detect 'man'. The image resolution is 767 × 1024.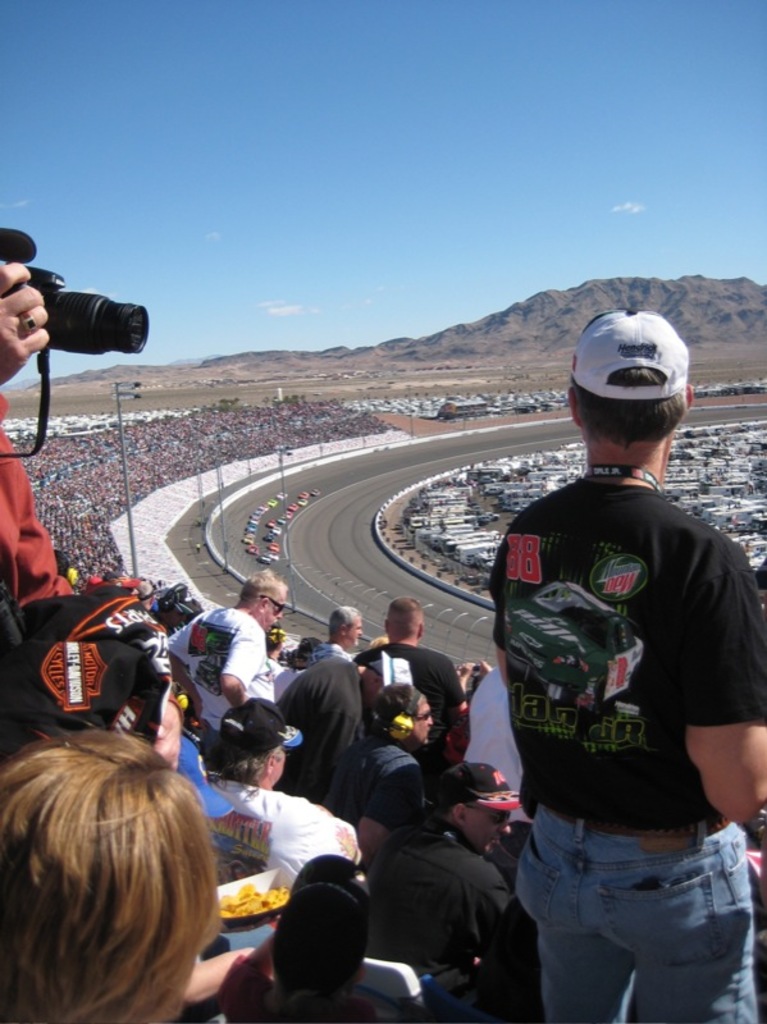
BBox(478, 300, 766, 1023).
